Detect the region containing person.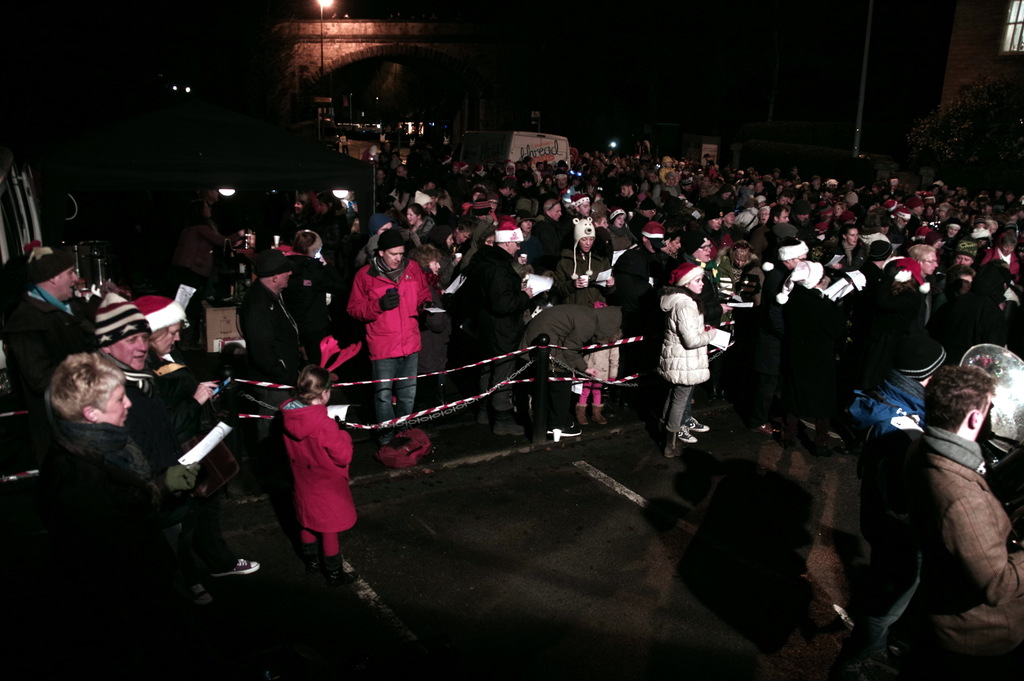
locate(658, 266, 700, 457).
